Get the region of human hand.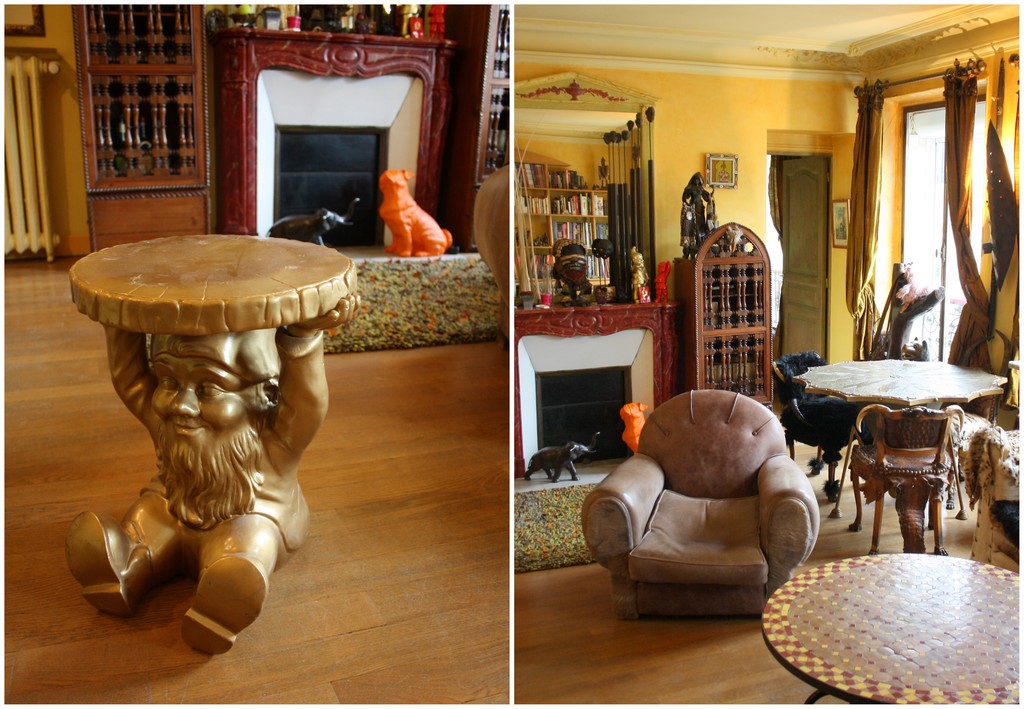
<bbox>293, 295, 360, 332</bbox>.
